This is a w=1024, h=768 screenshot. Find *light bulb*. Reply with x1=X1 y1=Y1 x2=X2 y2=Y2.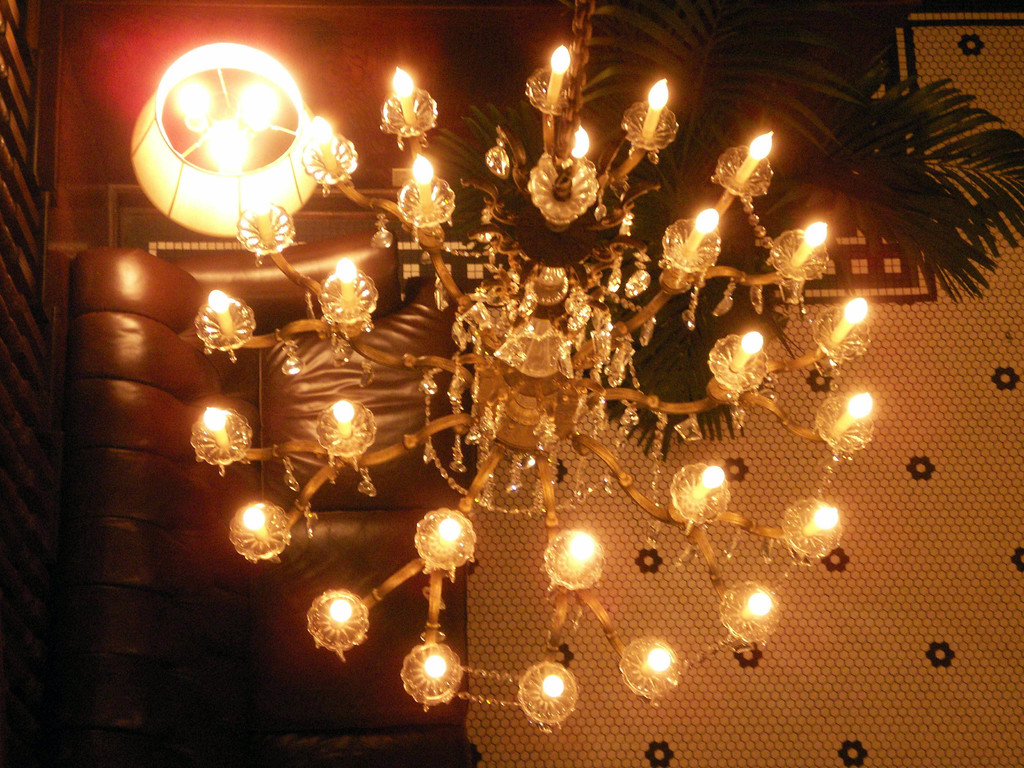
x1=411 y1=148 x2=432 y2=184.
